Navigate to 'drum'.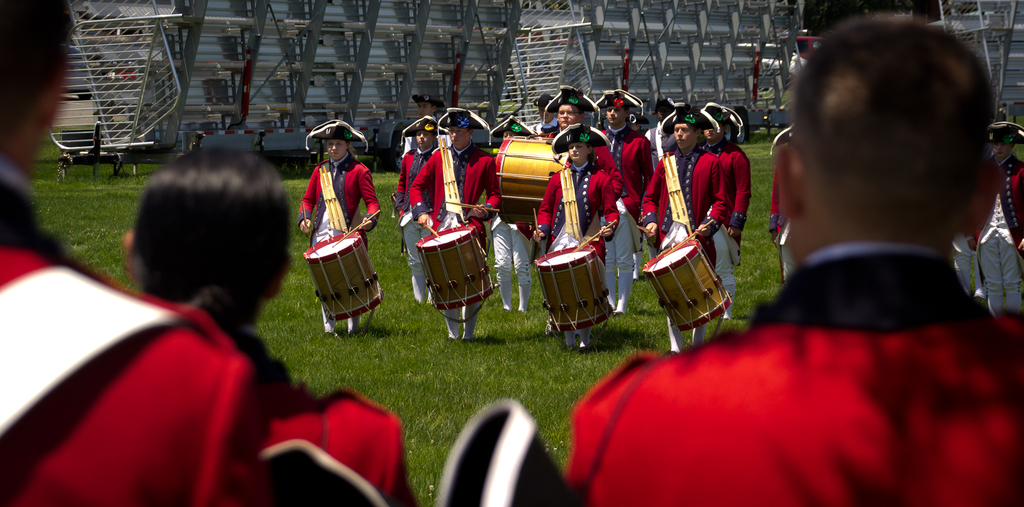
Navigation target: 534 245 614 331.
